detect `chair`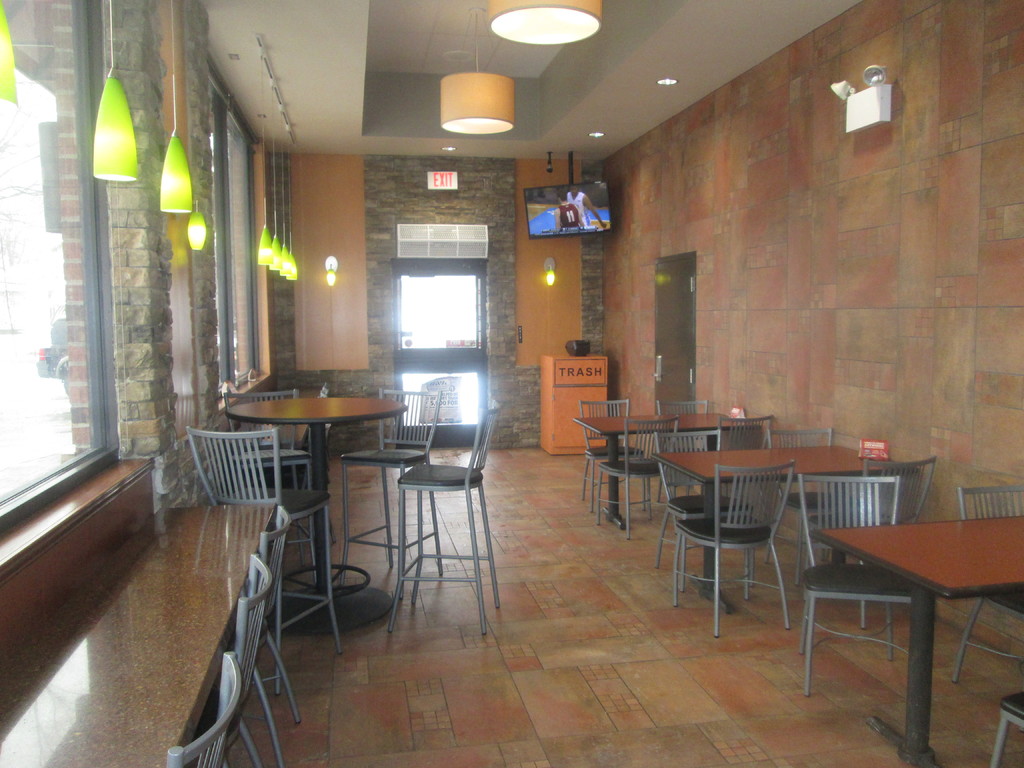
region(984, 692, 1023, 767)
